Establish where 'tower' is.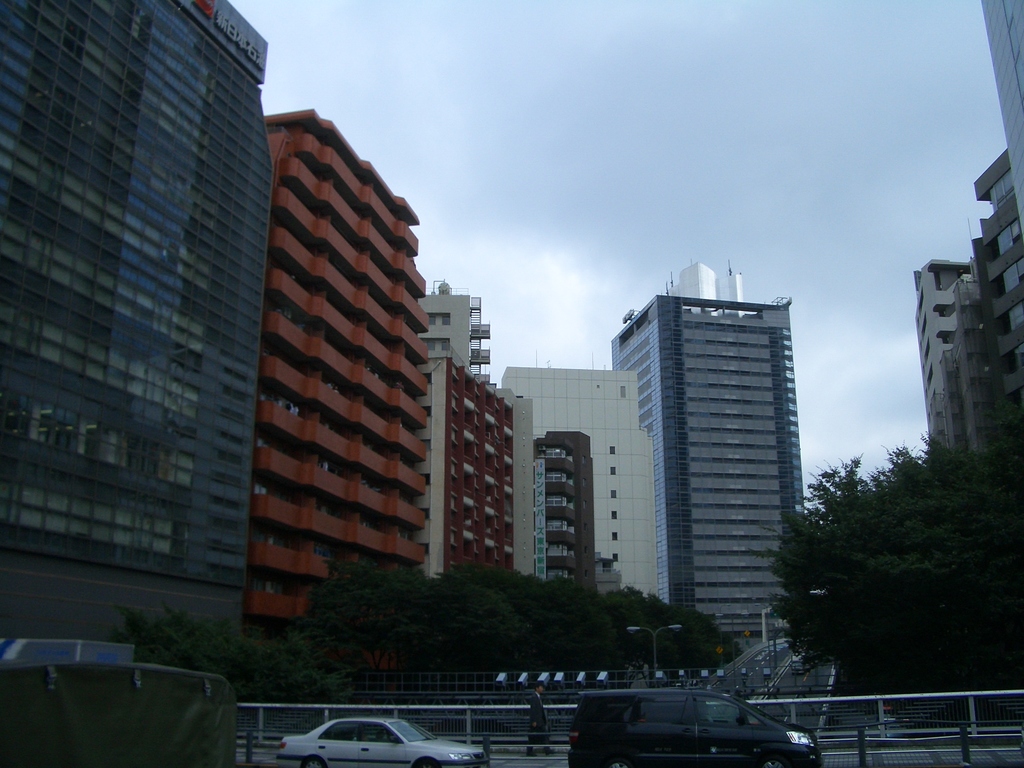
Established at (509, 365, 661, 617).
